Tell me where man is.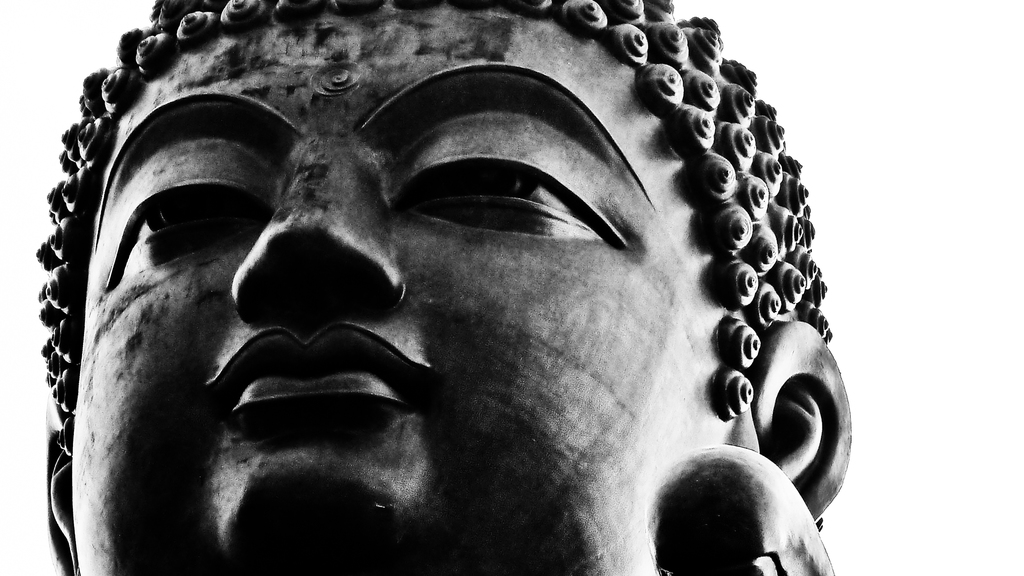
man is at box=[33, 0, 855, 575].
